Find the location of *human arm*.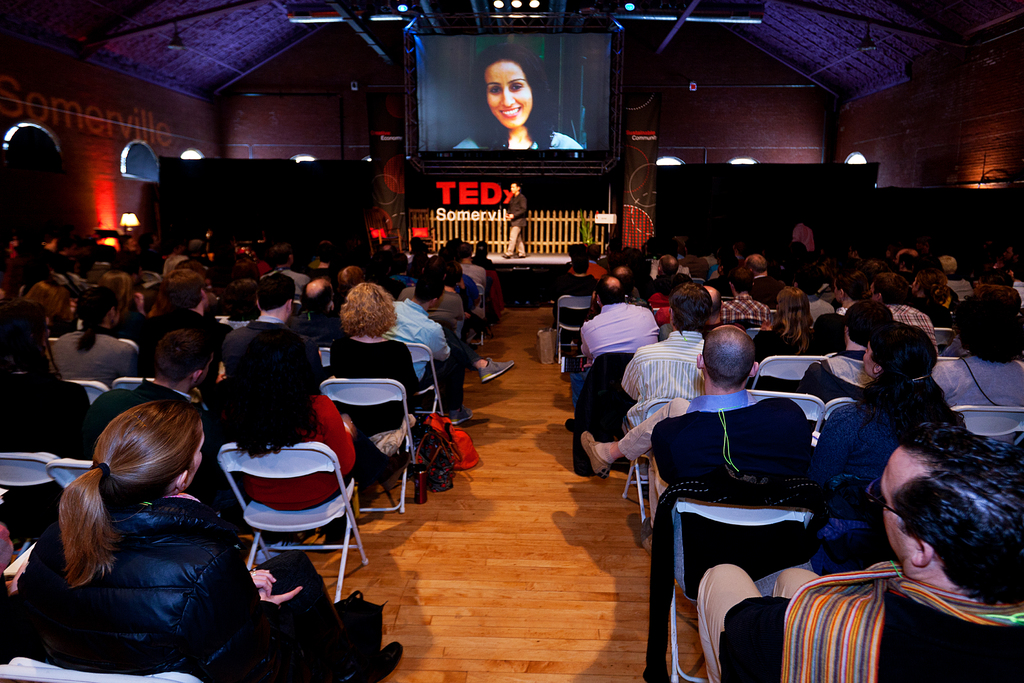
Location: 319 393 356 477.
